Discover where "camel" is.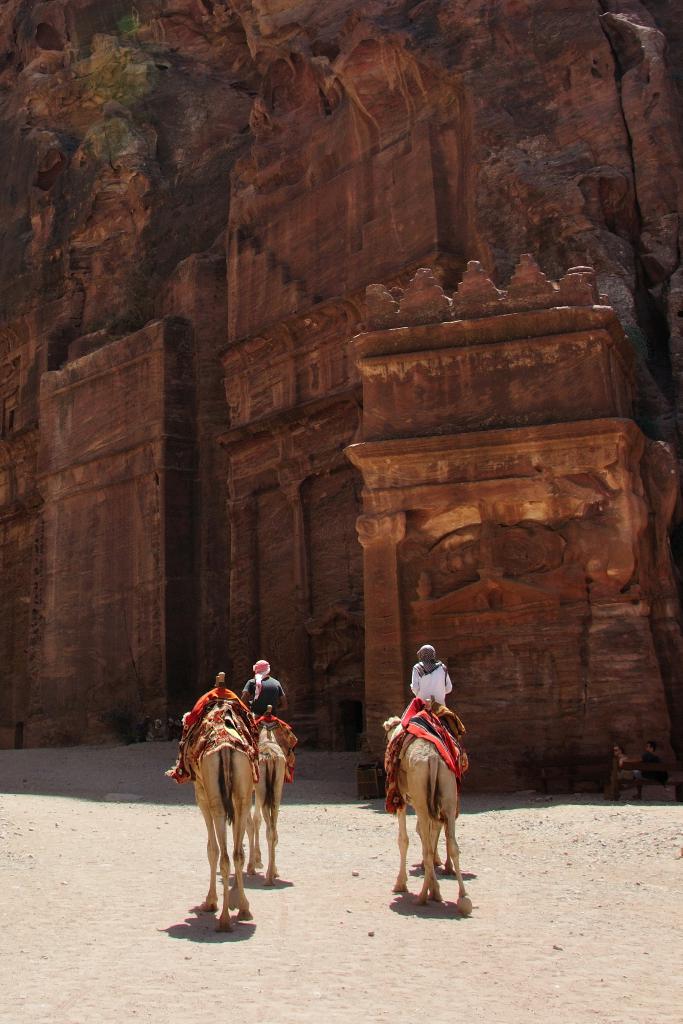
Discovered at bbox=(239, 704, 299, 886).
